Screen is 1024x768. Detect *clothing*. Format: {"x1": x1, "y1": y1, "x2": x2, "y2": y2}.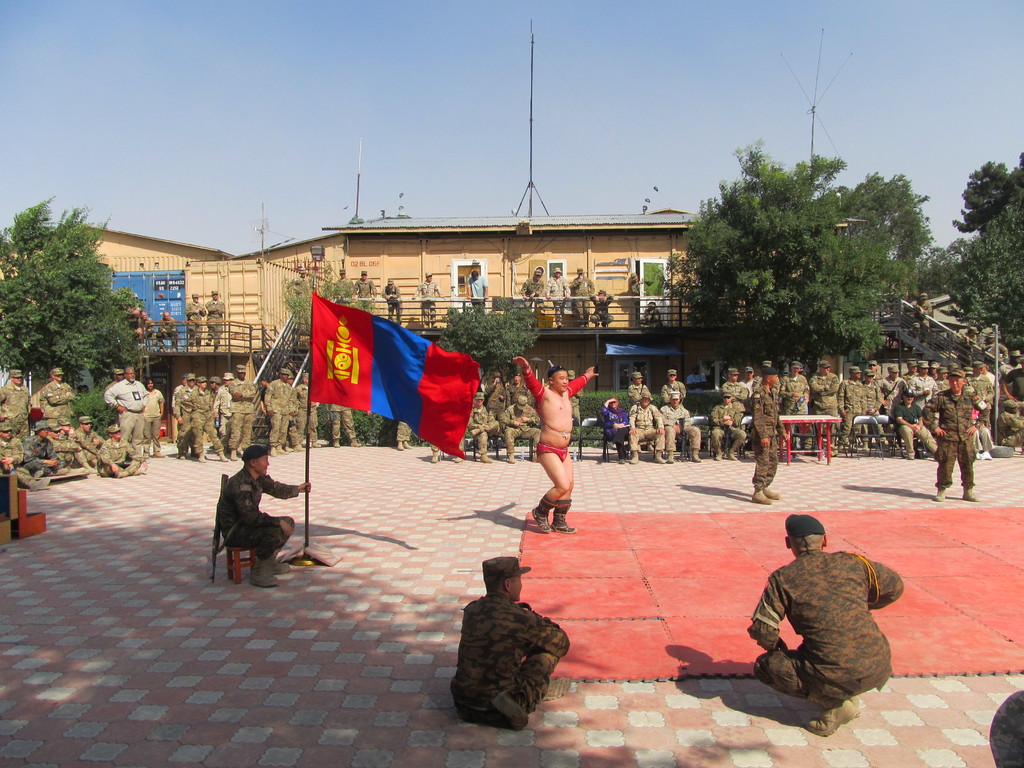
{"x1": 912, "y1": 297, "x2": 933, "y2": 337}.
